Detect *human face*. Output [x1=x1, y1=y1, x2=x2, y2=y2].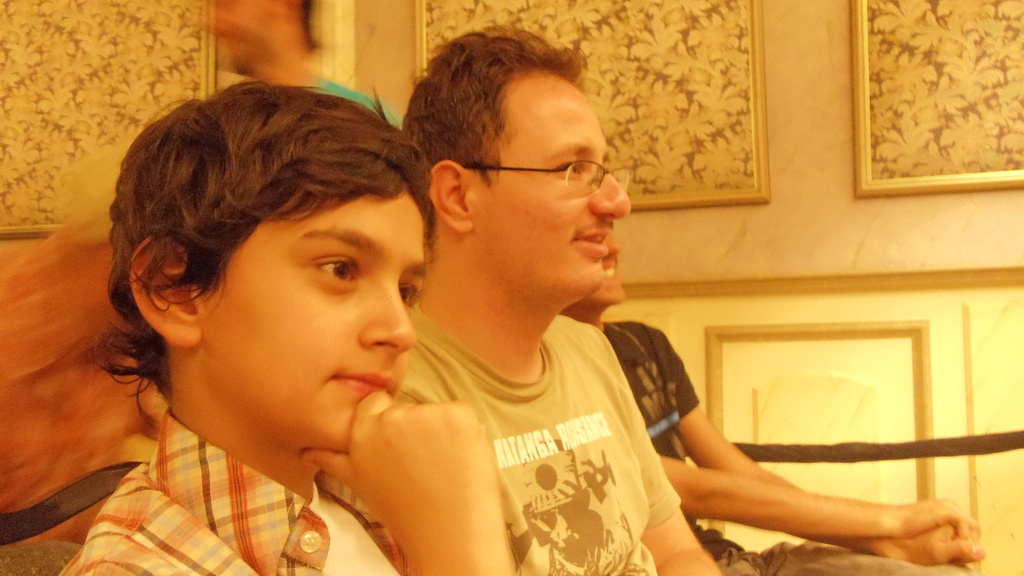
[x1=203, y1=0, x2=284, y2=73].
